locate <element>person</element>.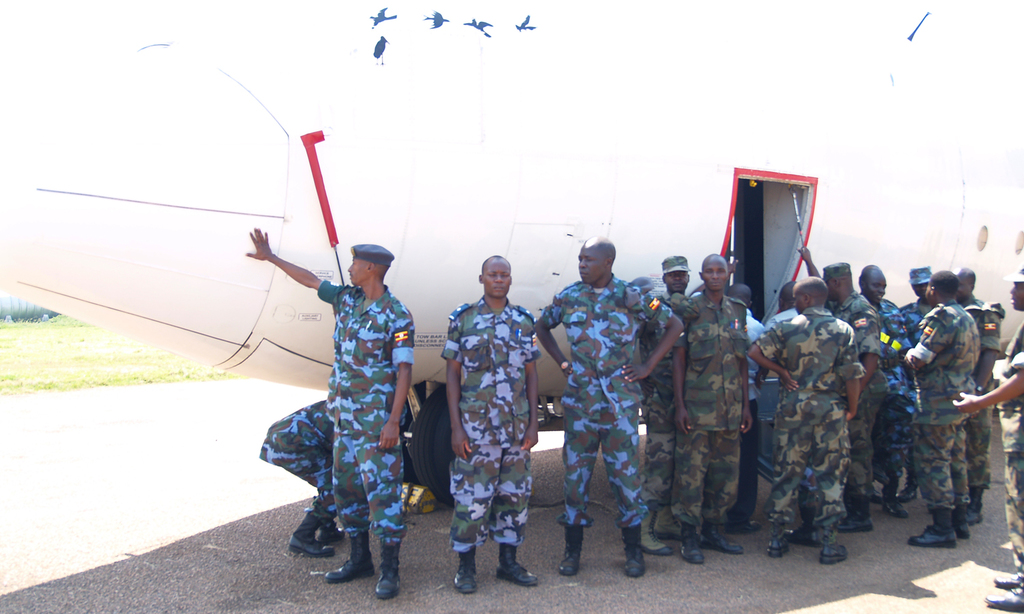
Bounding box: [441, 252, 541, 596].
